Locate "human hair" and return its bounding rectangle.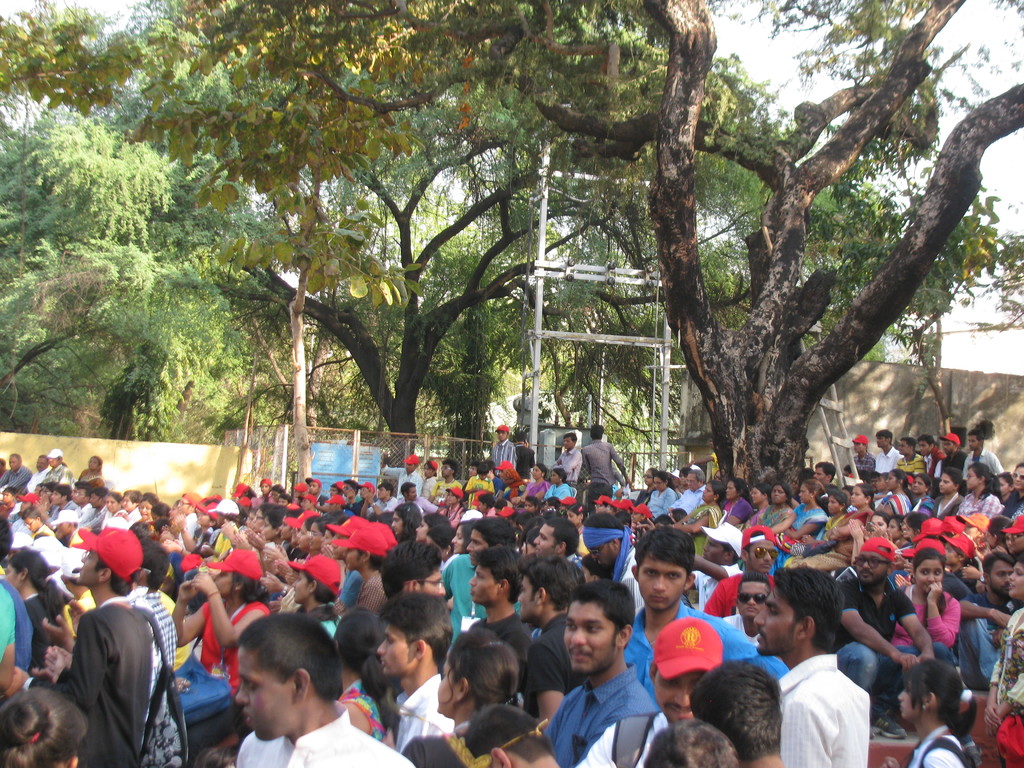
857,468,870,483.
